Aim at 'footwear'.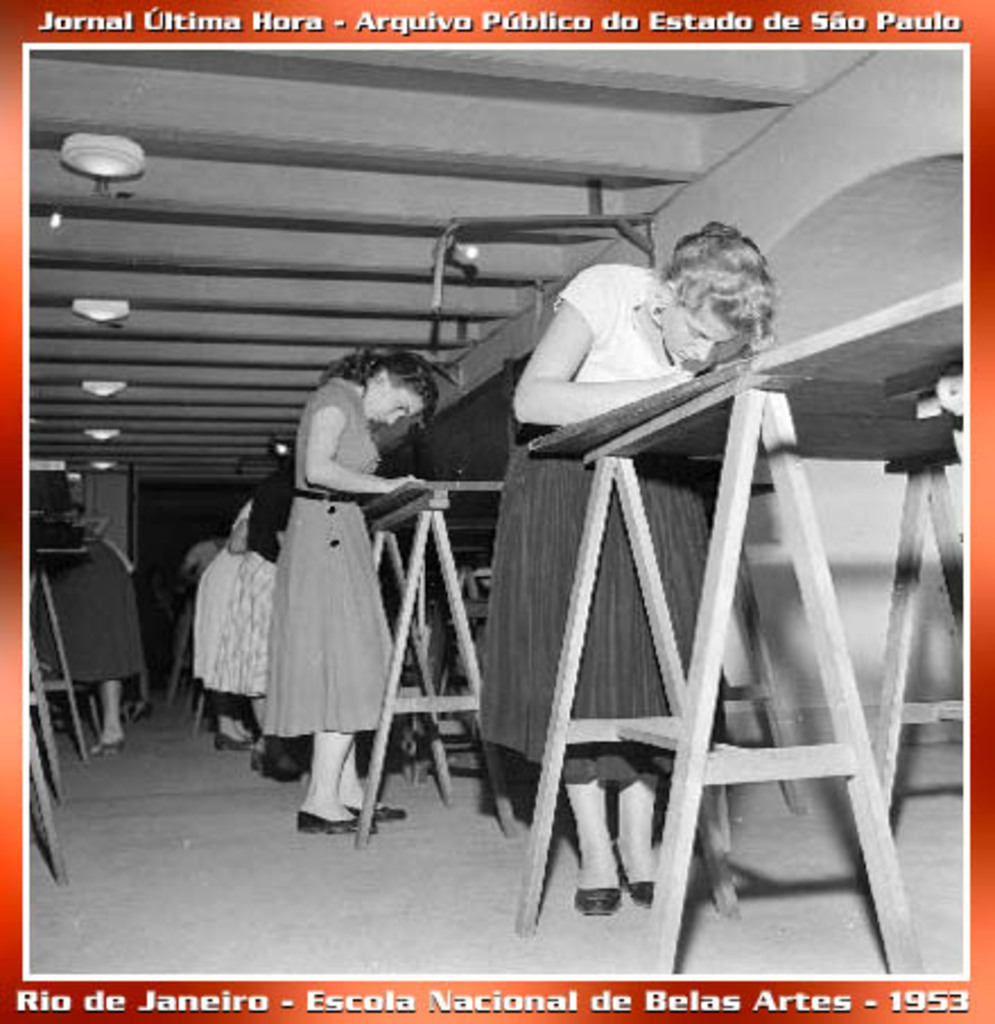
Aimed at (346, 800, 405, 818).
